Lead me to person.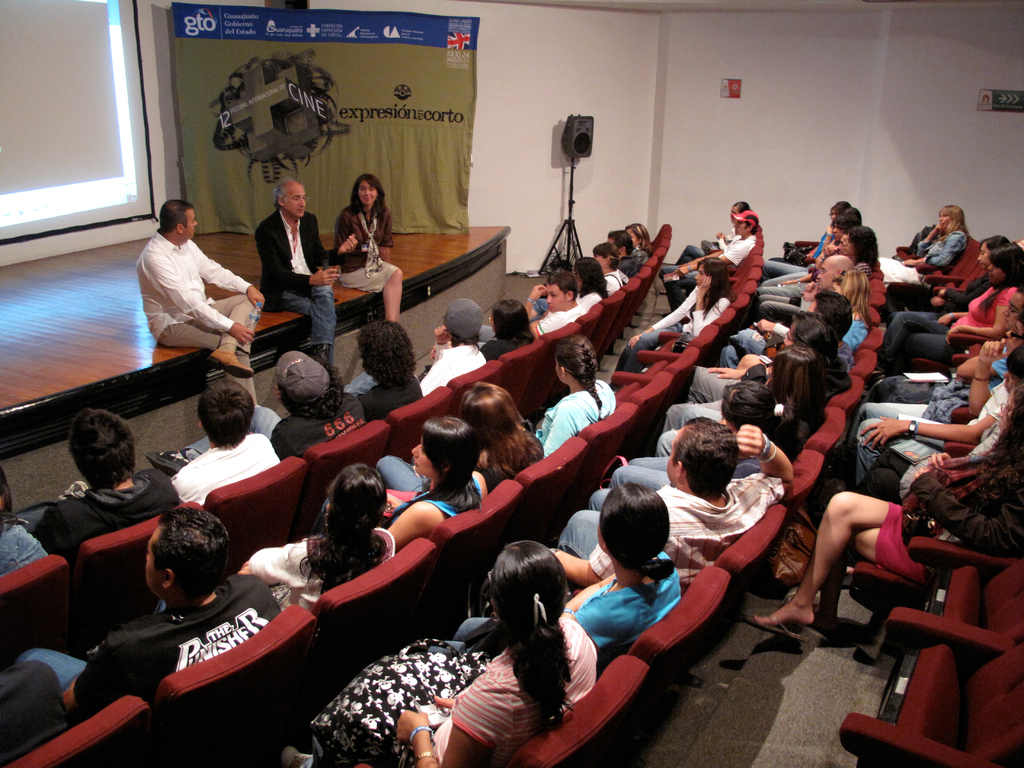
Lead to bbox(854, 340, 1023, 506).
